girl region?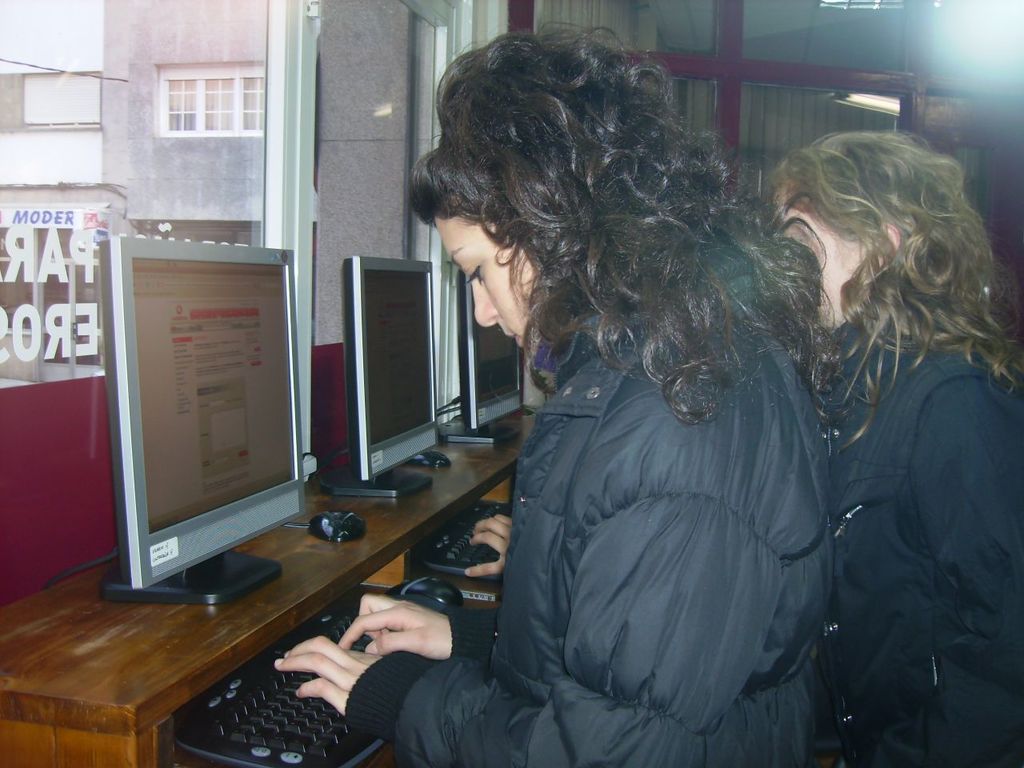
<bbox>274, 18, 846, 767</bbox>
